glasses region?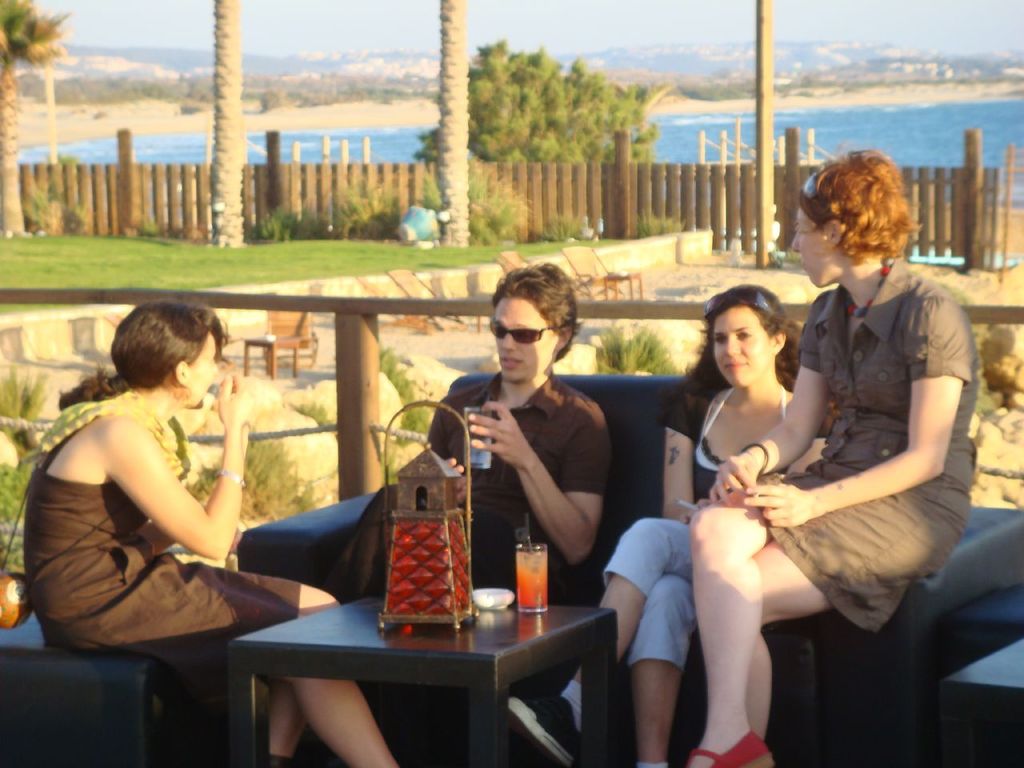
box=[703, 284, 778, 320]
